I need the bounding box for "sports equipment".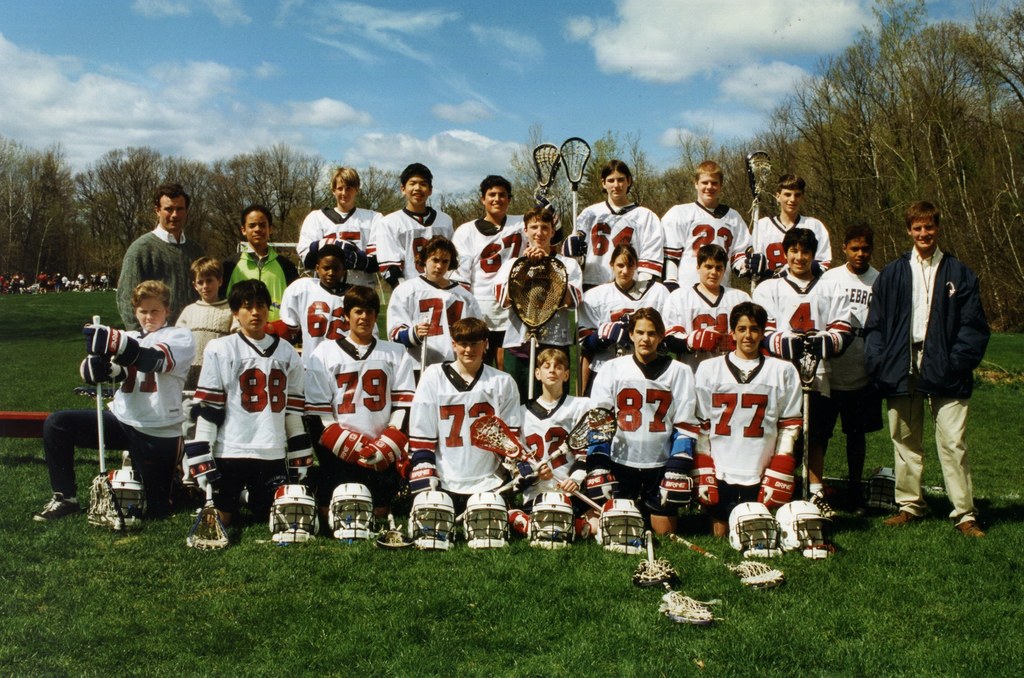
Here it is: 632, 528, 673, 587.
